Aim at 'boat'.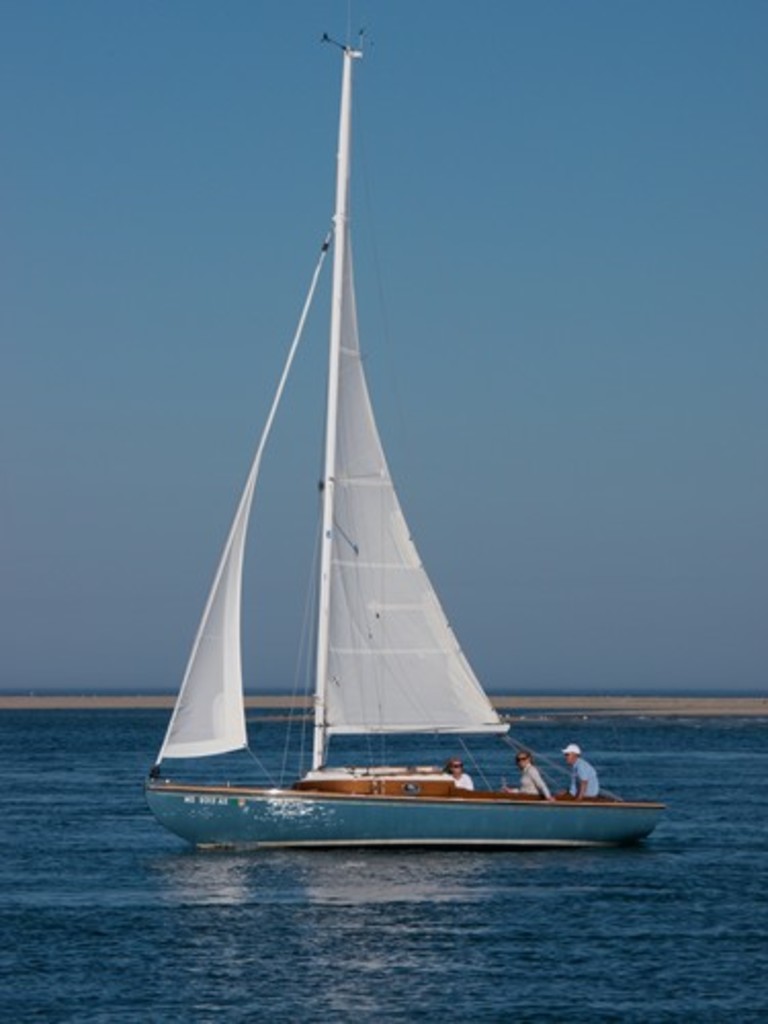
Aimed at rect(121, 27, 680, 907).
